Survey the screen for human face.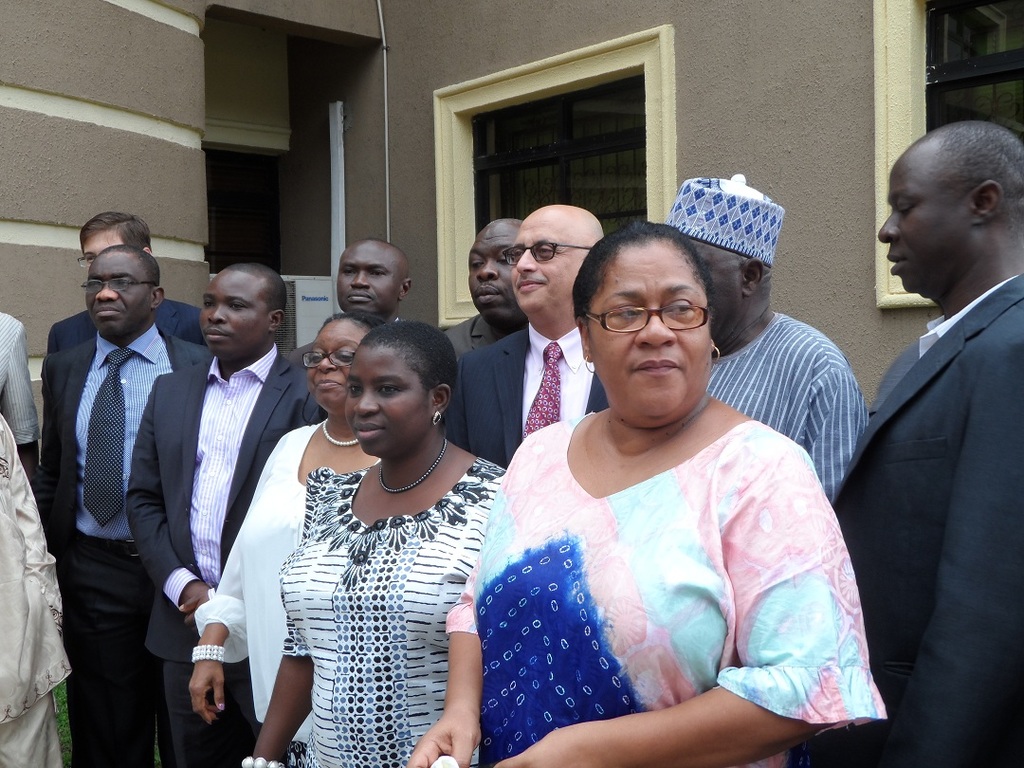
Survey found: detection(195, 268, 261, 352).
